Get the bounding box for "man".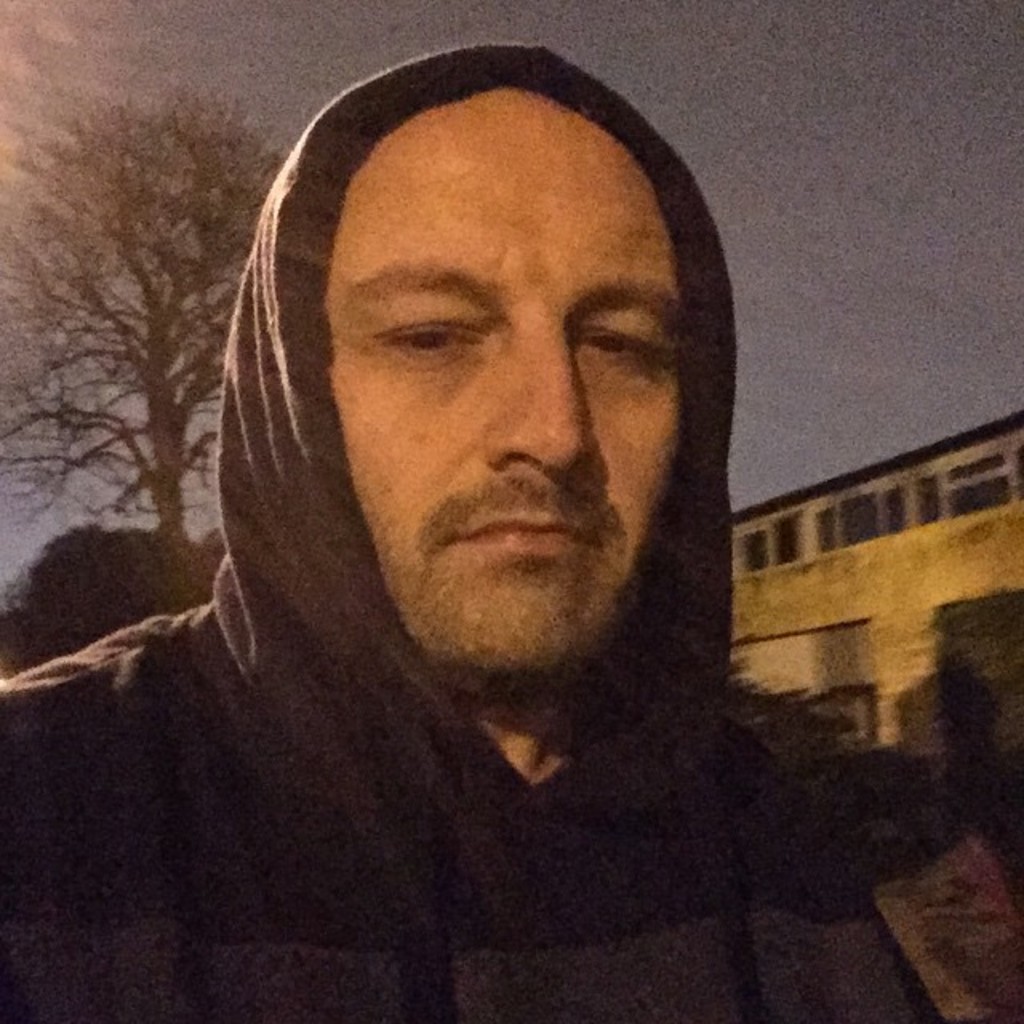
[0,50,942,992].
